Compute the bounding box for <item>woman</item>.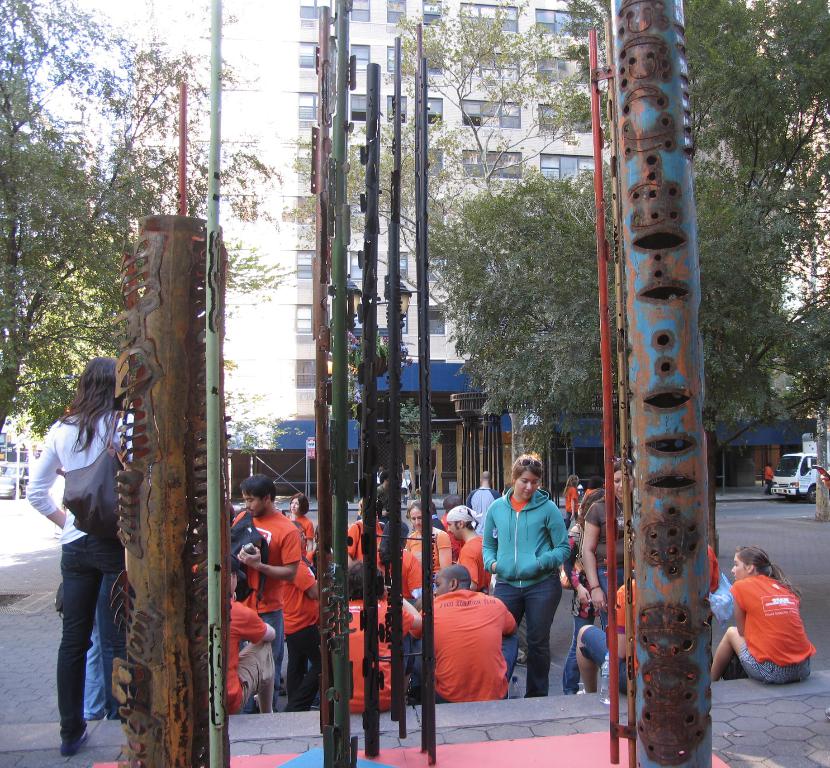
box(26, 356, 135, 756).
